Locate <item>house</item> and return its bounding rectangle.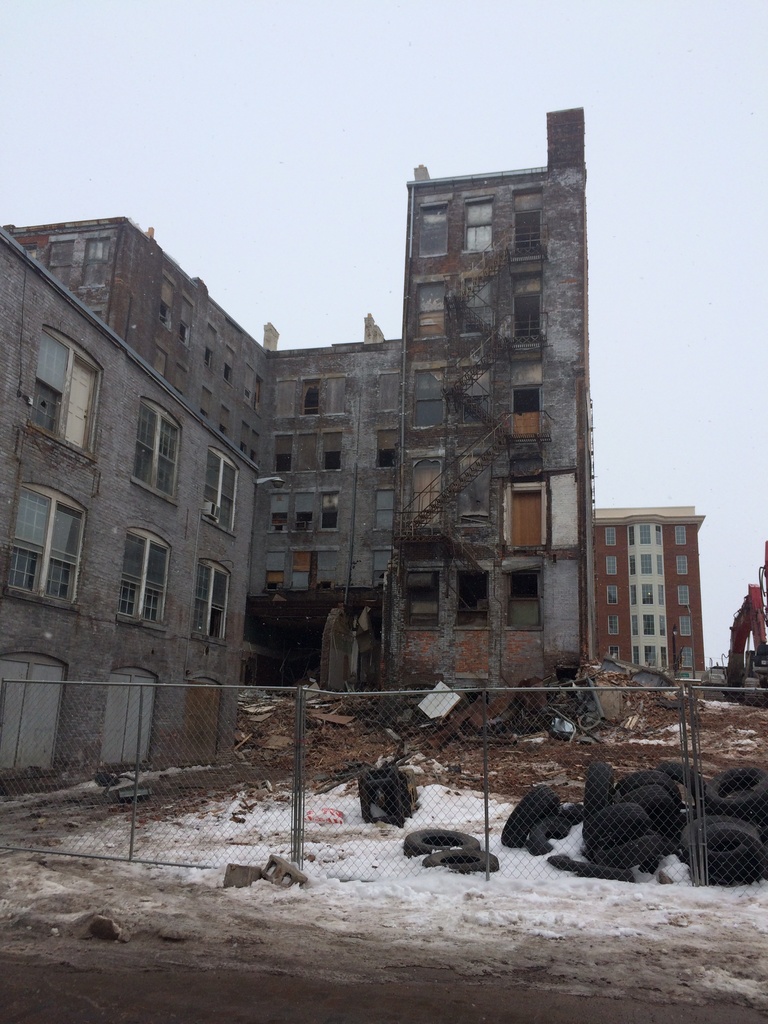
bbox(397, 111, 593, 703).
